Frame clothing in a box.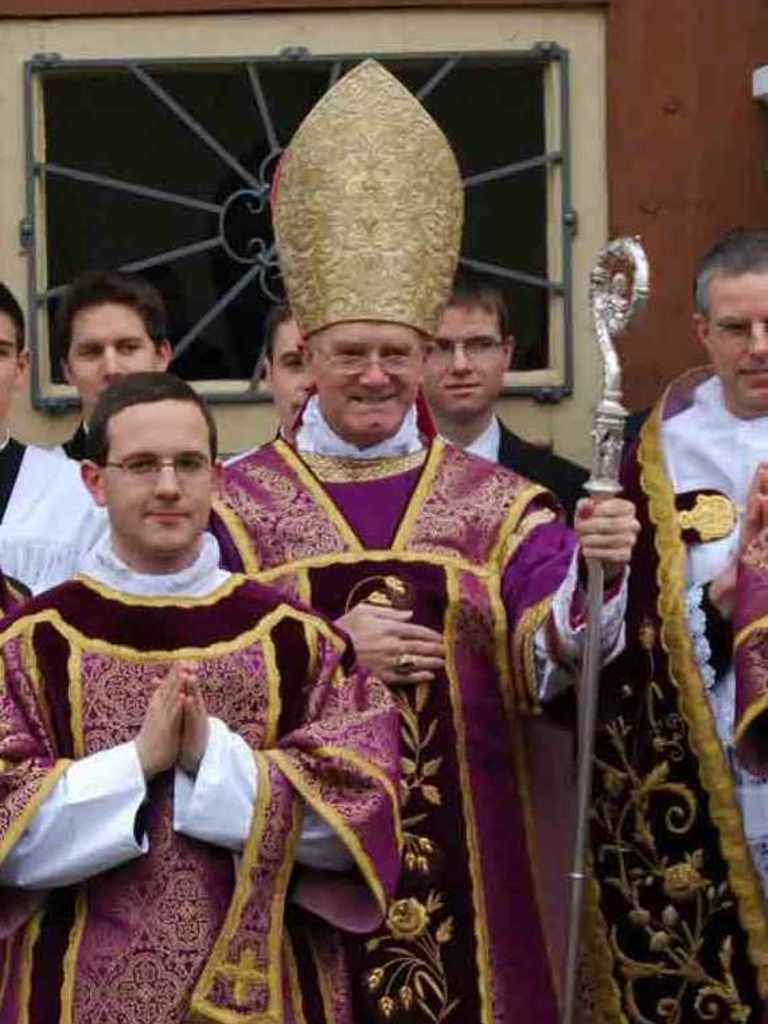
<region>460, 420, 592, 562</region>.
